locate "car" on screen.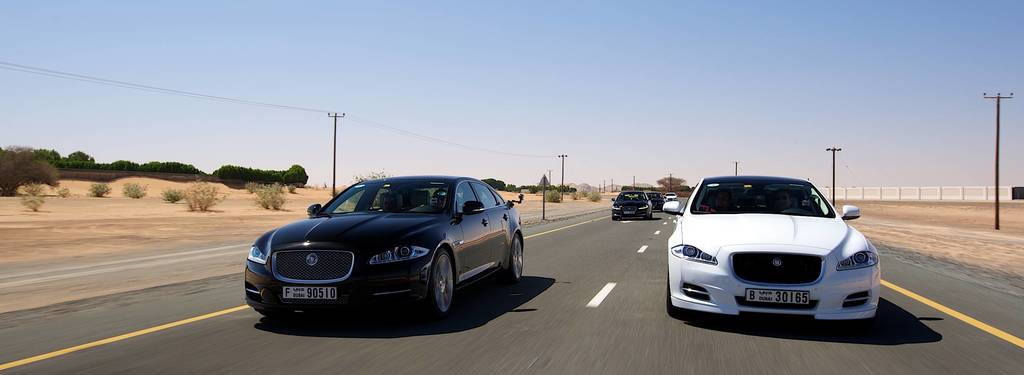
On screen at [left=611, top=188, right=651, bottom=221].
